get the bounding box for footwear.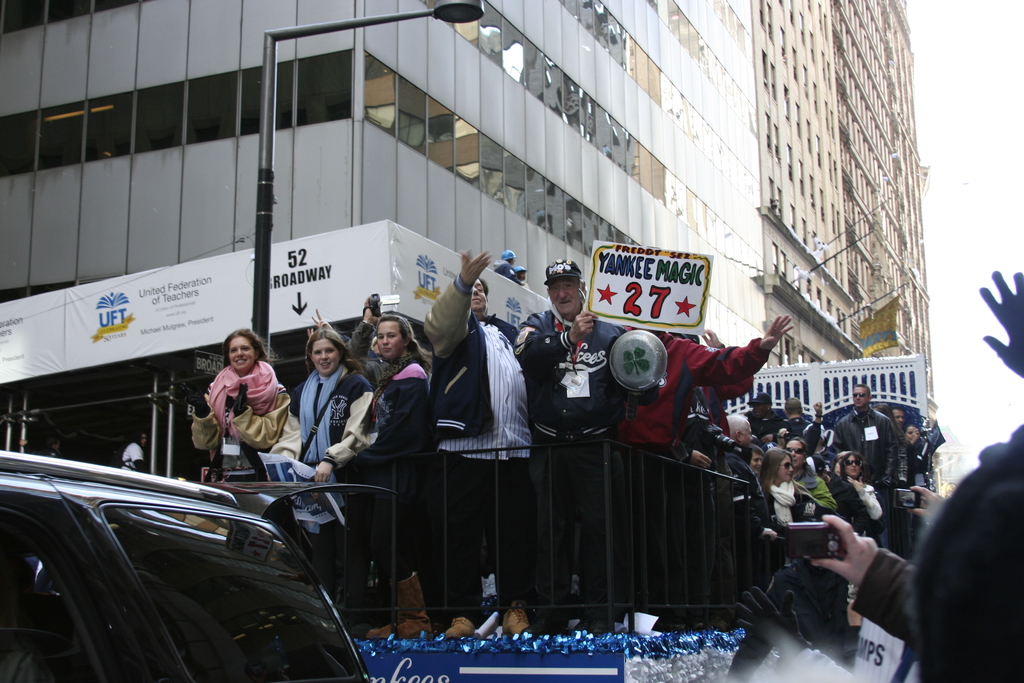
bbox=(589, 620, 604, 638).
